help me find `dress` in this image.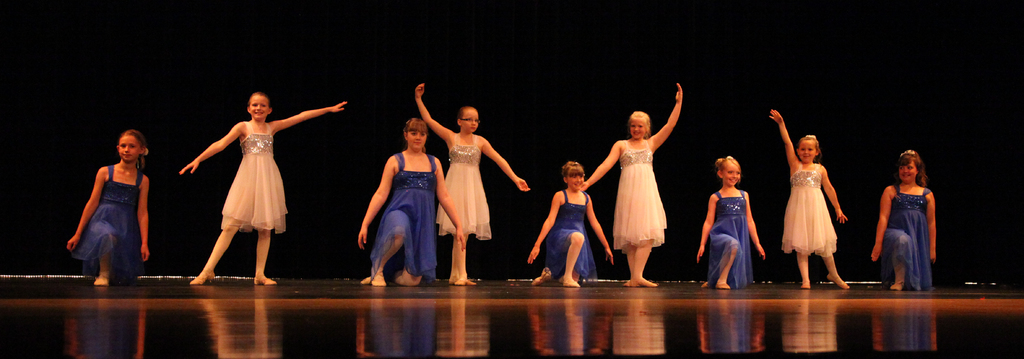
Found it: Rect(706, 190, 754, 292).
